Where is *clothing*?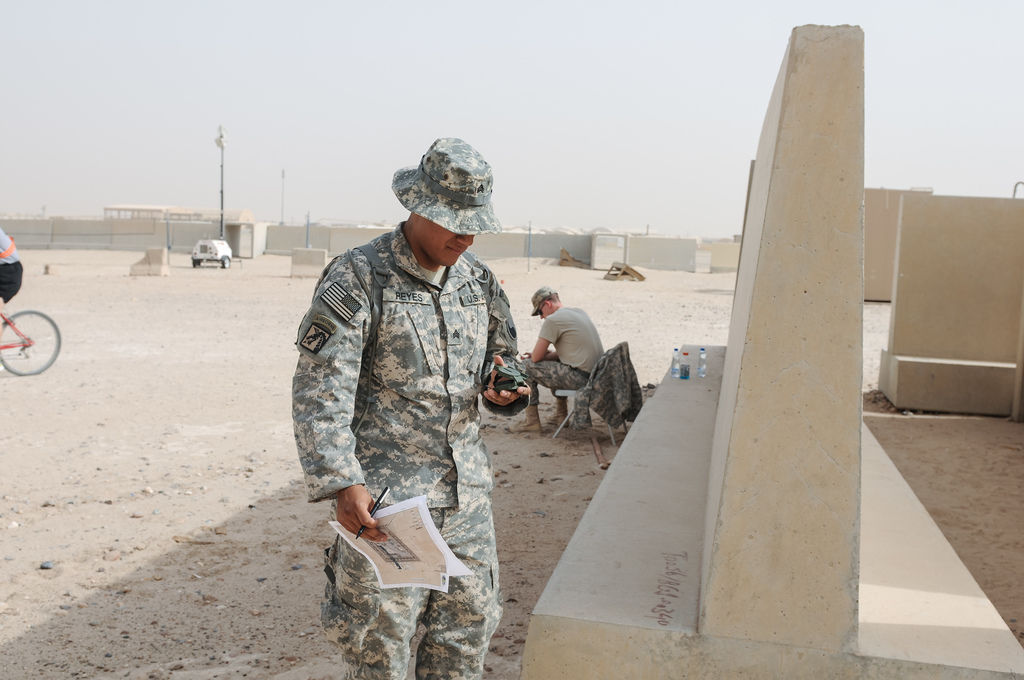
box=[0, 229, 19, 312].
